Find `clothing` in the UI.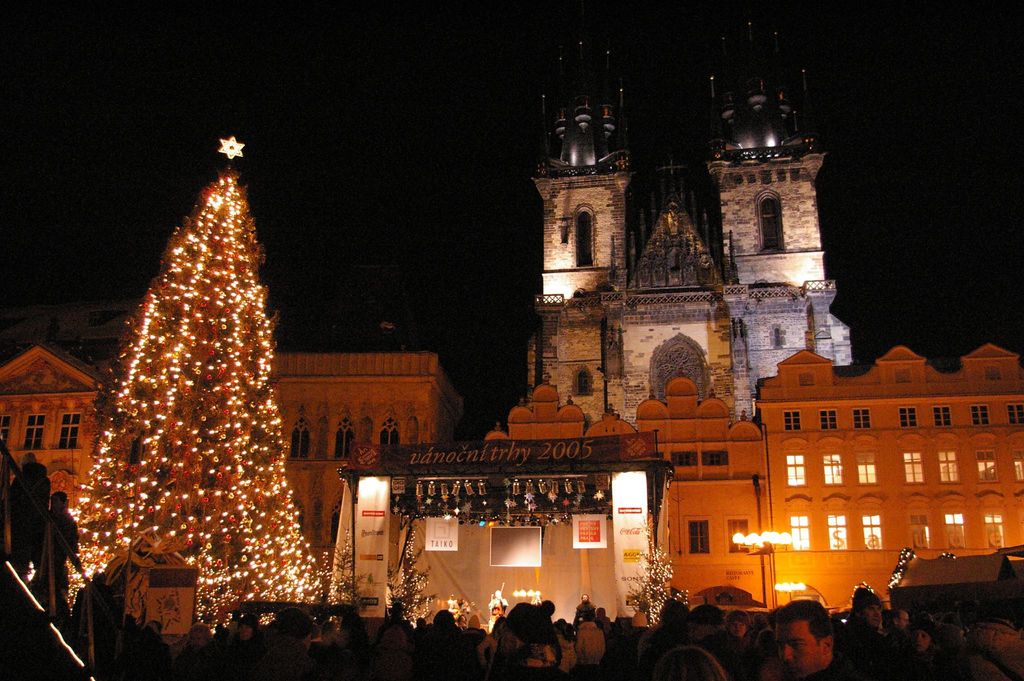
UI element at [left=8, top=459, right=49, bottom=577].
